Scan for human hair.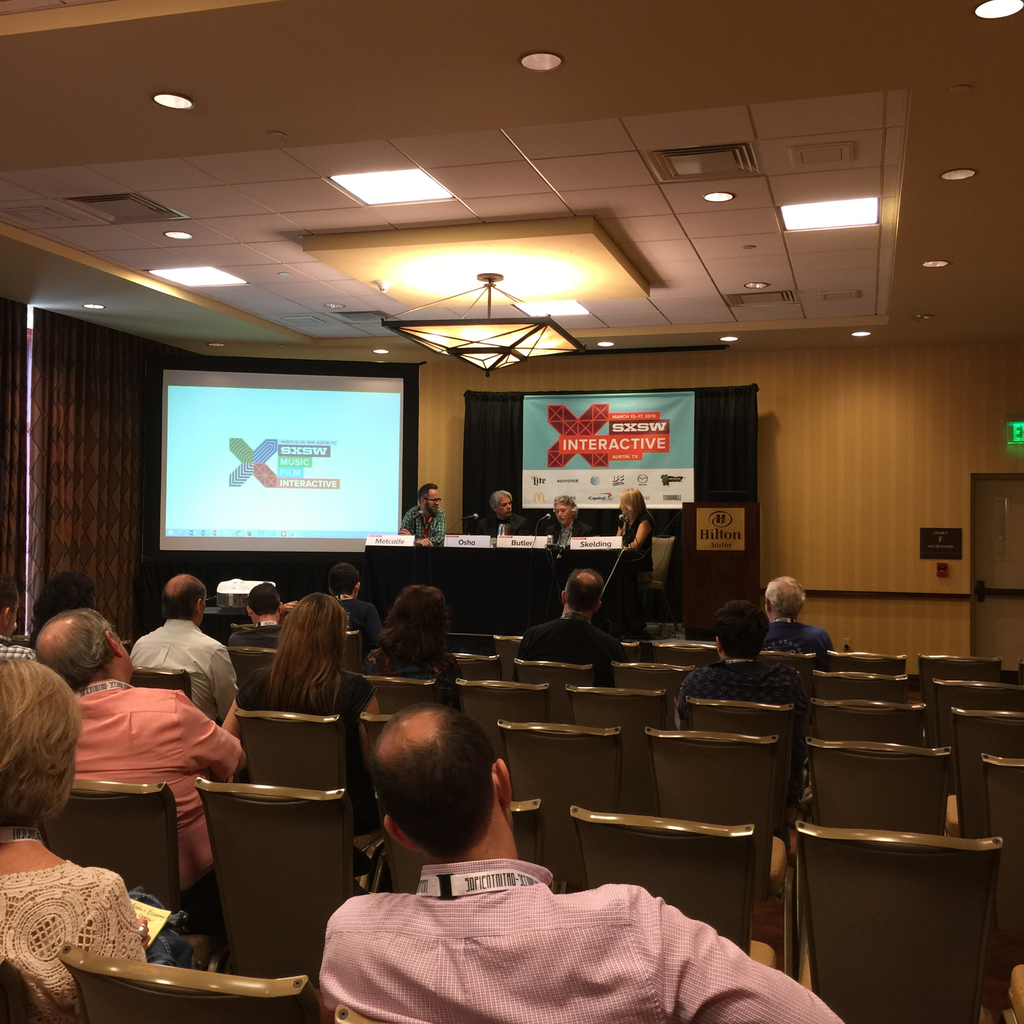
Scan result: (771,575,810,617).
